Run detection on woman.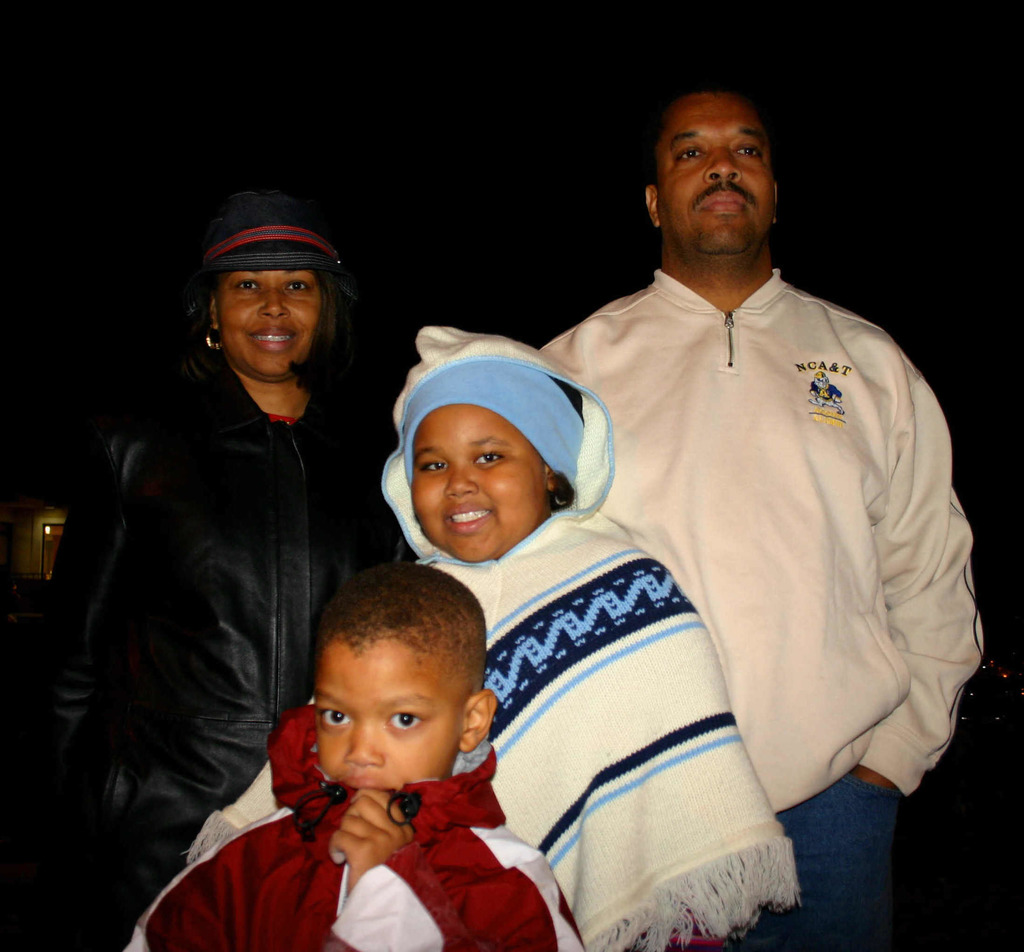
Result: x1=54, y1=196, x2=433, y2=942.
